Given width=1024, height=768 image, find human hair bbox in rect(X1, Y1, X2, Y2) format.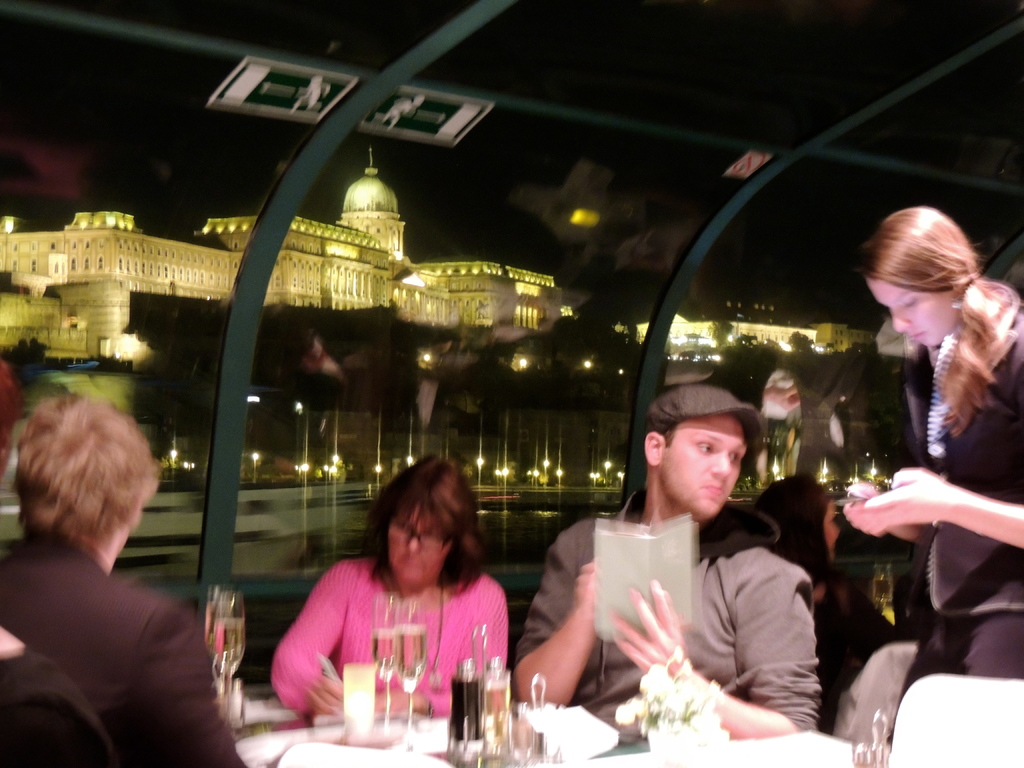
rect(751, 467, 836, 593).
